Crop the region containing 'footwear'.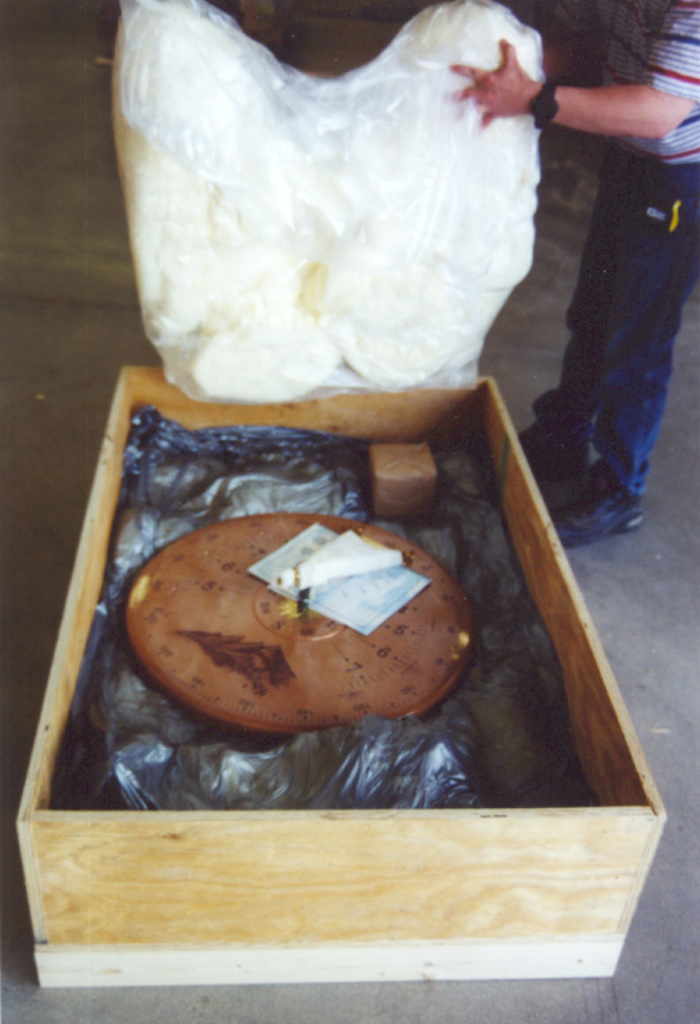
Crop region: bbox=(522, 433, 593, 485).
